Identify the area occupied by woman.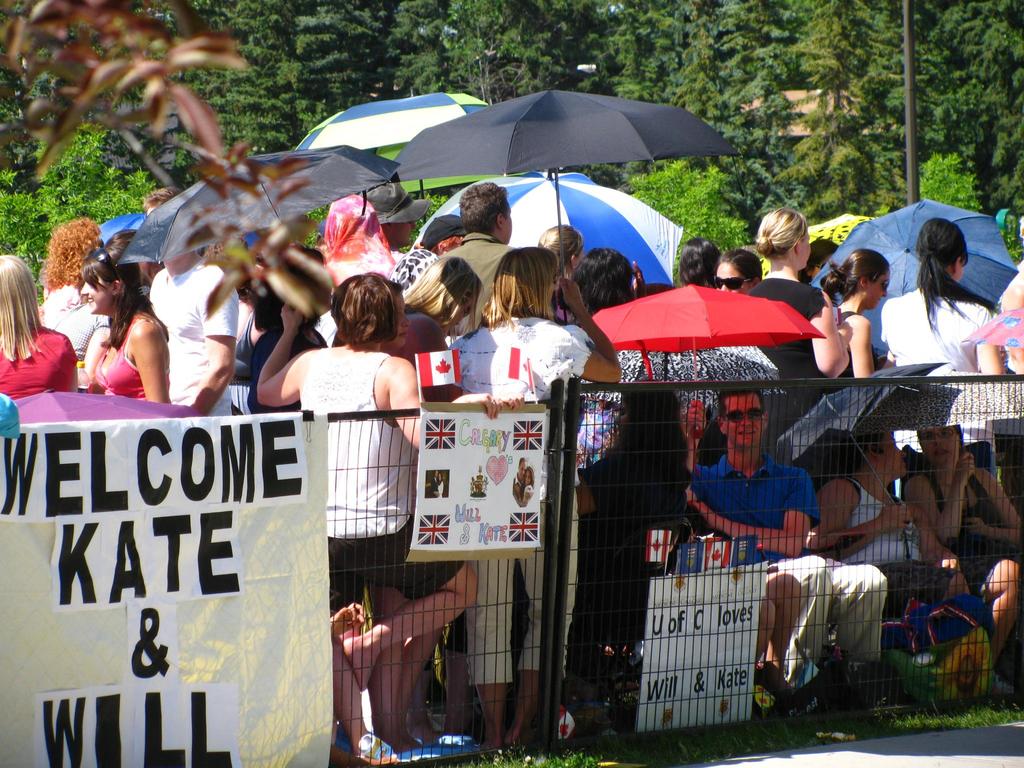
Area: detection(440, 248, 618, 752).
